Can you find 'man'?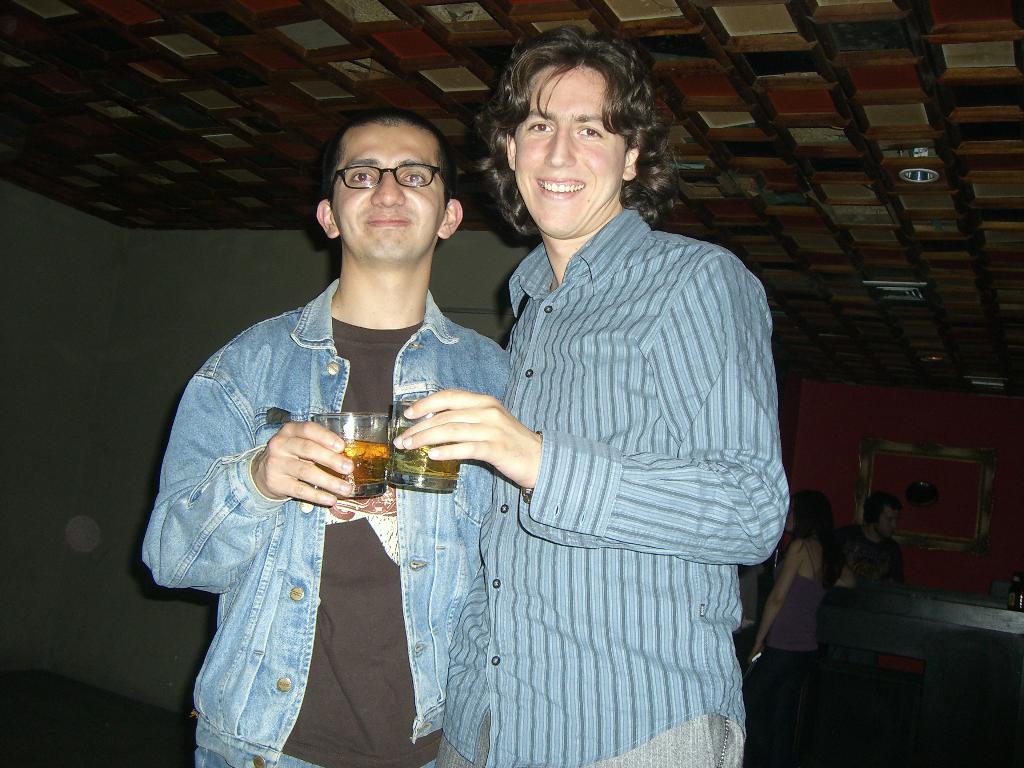
Yes, bounding box: bbox=(838, 491, 909, 594).
